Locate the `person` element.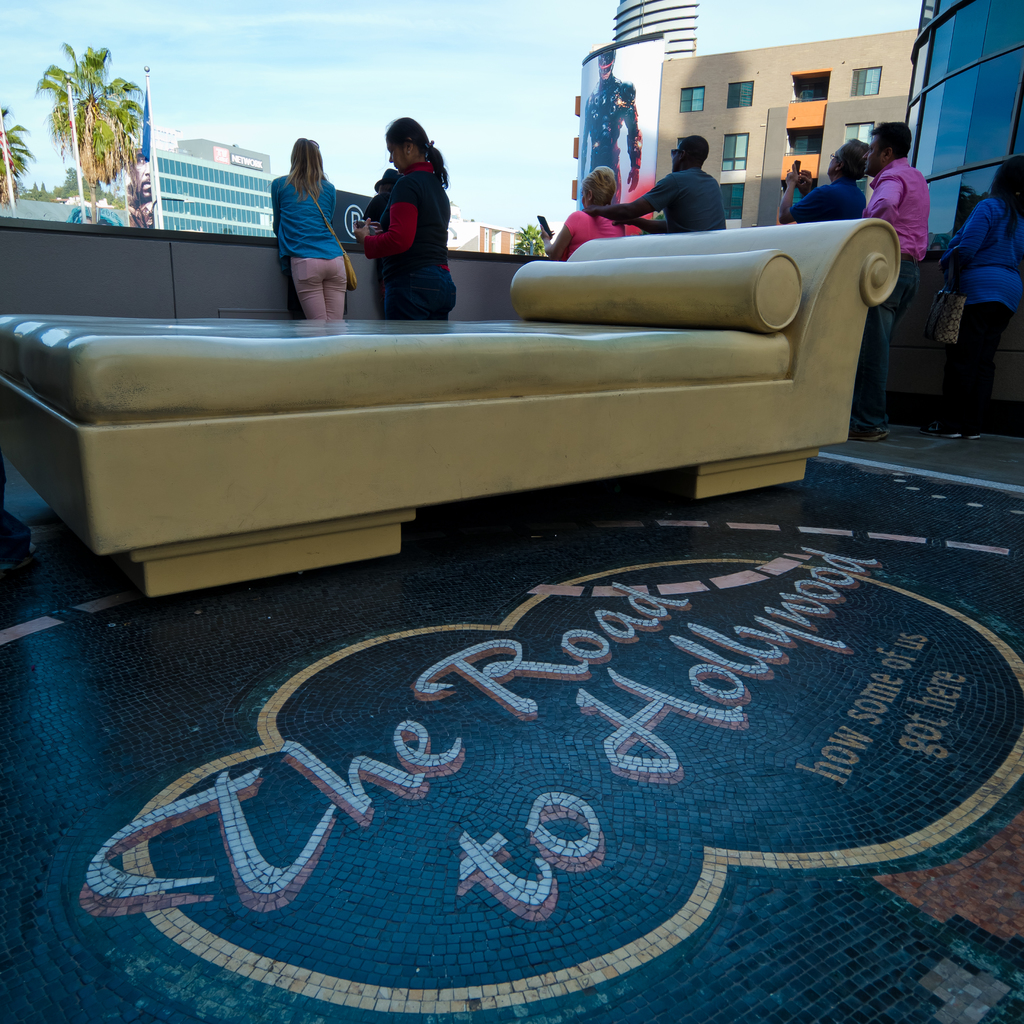
Element bbox: l=777, t=136, r=868, b=226.
